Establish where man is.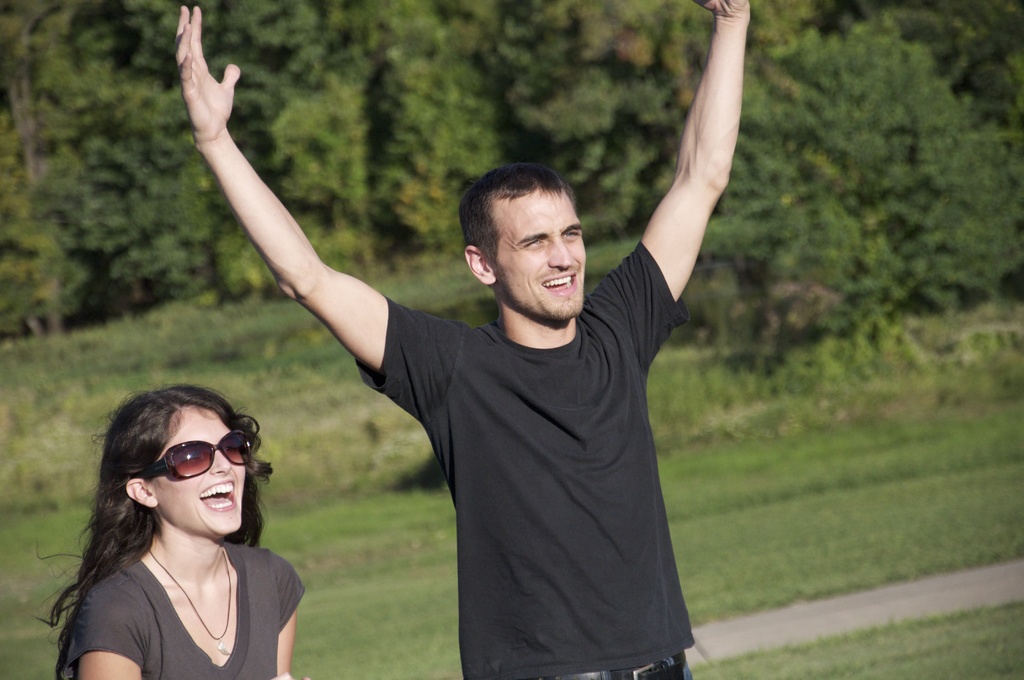
Established at {"left": 170, "top": 0, "right": 760, "bottom": 679}.
